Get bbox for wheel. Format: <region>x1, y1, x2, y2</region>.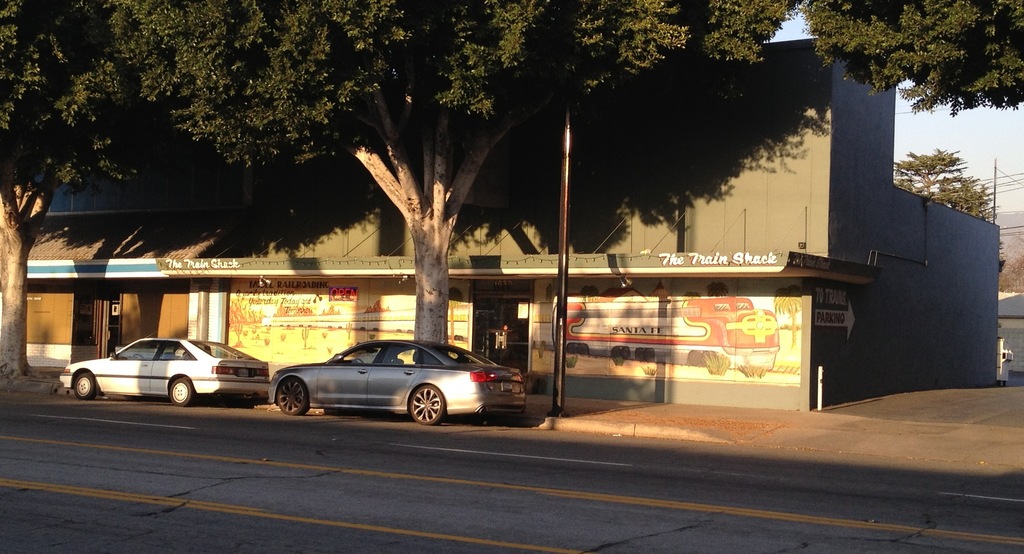
<region>133, 352, 145, 357</region>.
